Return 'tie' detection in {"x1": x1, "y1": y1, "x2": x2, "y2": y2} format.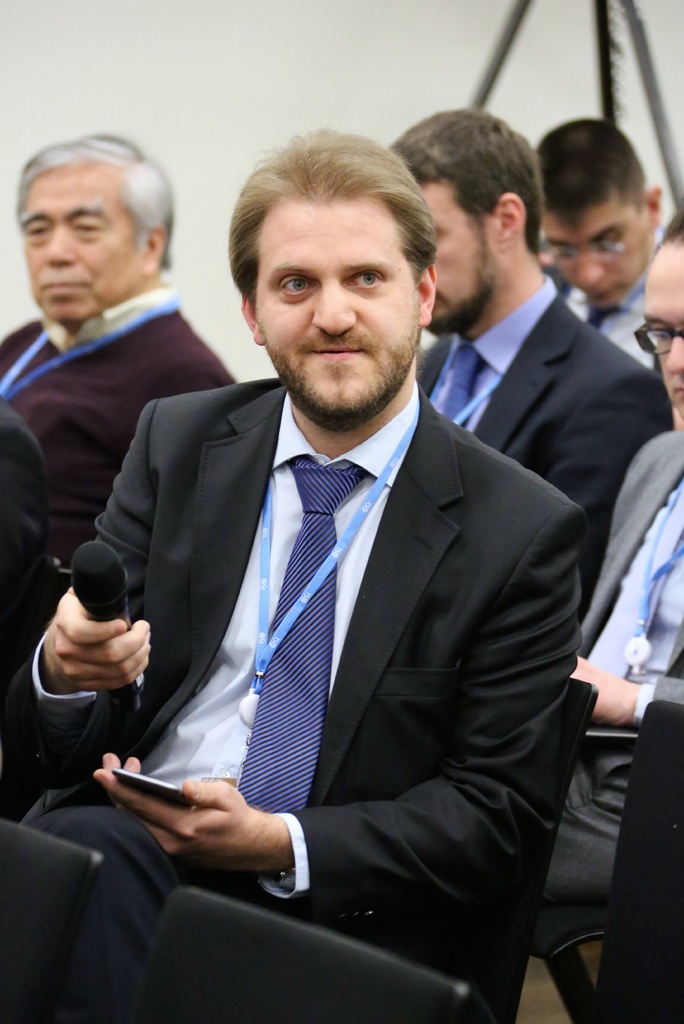
{"x1": 232, "y1": 460, "x2": 368, "y2": 808}.
